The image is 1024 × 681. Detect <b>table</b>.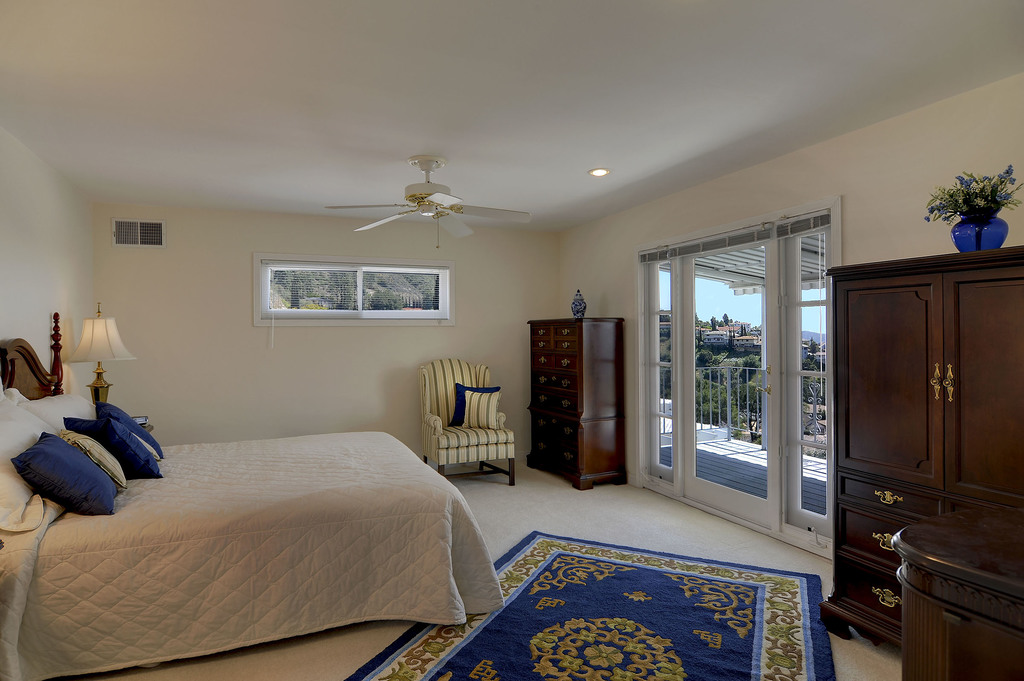
Detection: {"x1": 884, "y1": 511, "x2": 1023, "y2": 680}.
